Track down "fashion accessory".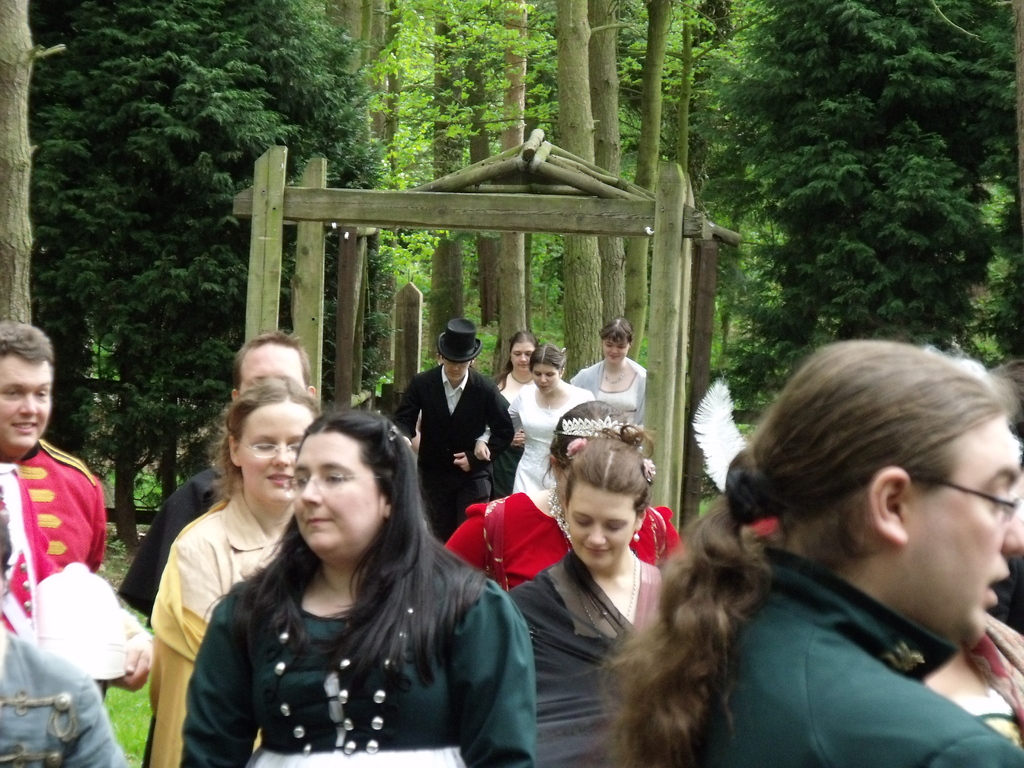
Tracked to 433 314 477 362.
